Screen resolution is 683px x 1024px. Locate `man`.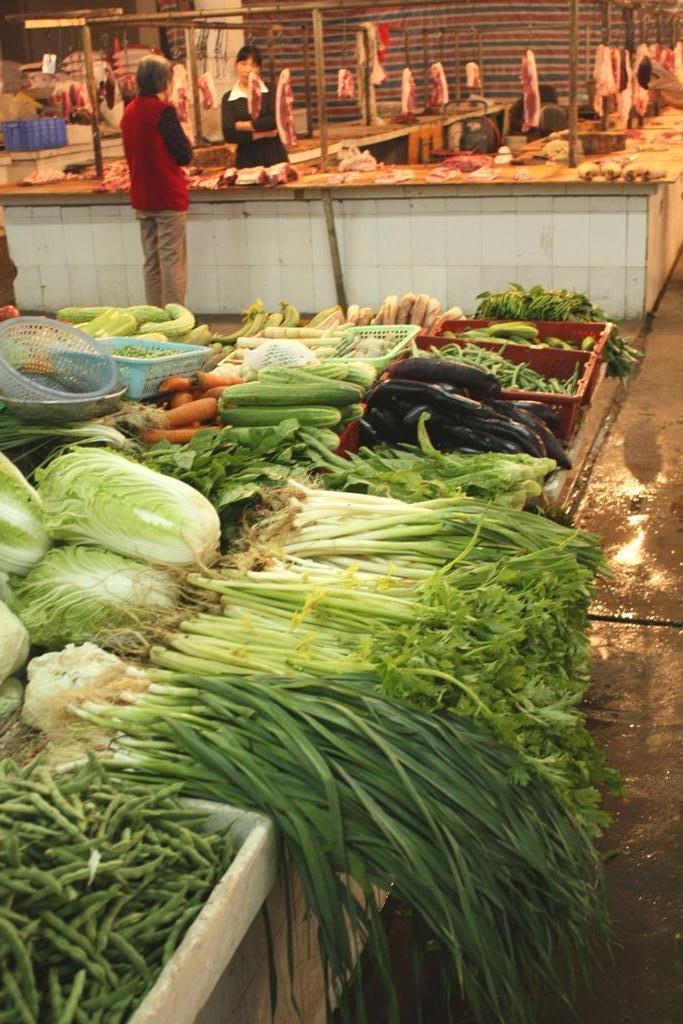
108, 43, 201, 301.
